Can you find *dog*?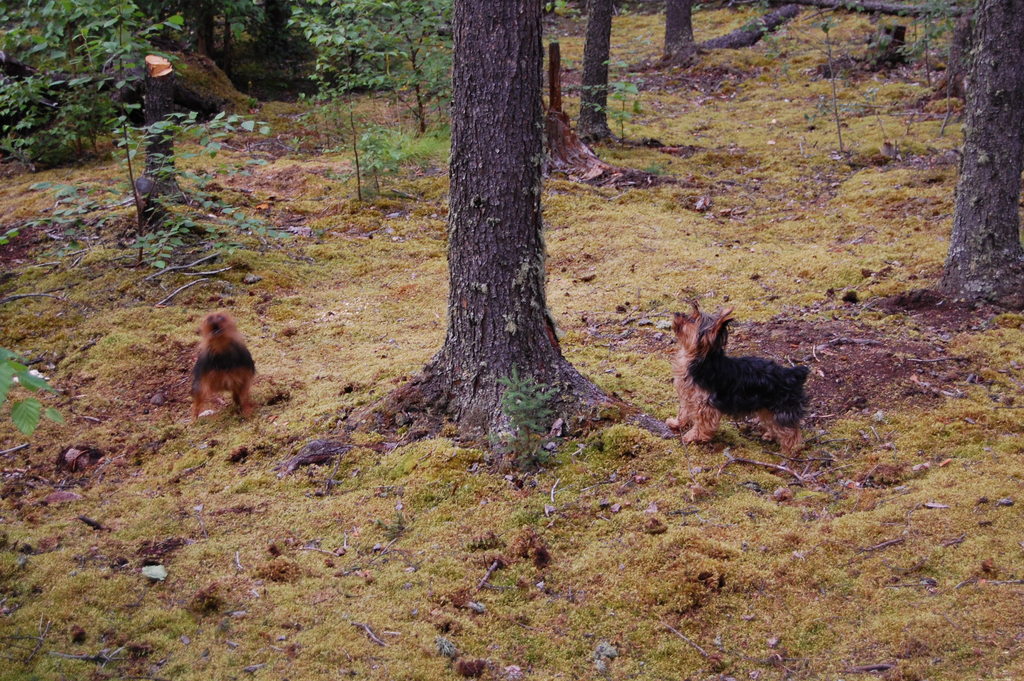
Yes, bounding box: (191, 308, 257, 424).
